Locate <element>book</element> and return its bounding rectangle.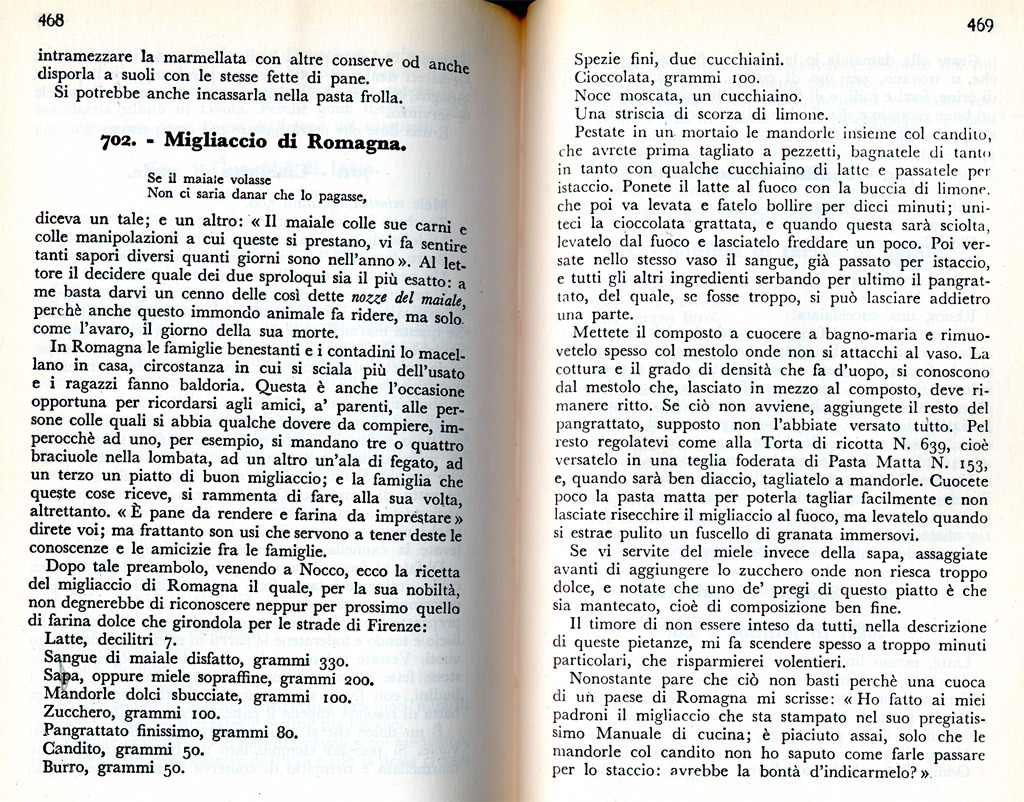
rect(22, 22, 1023, 801).
